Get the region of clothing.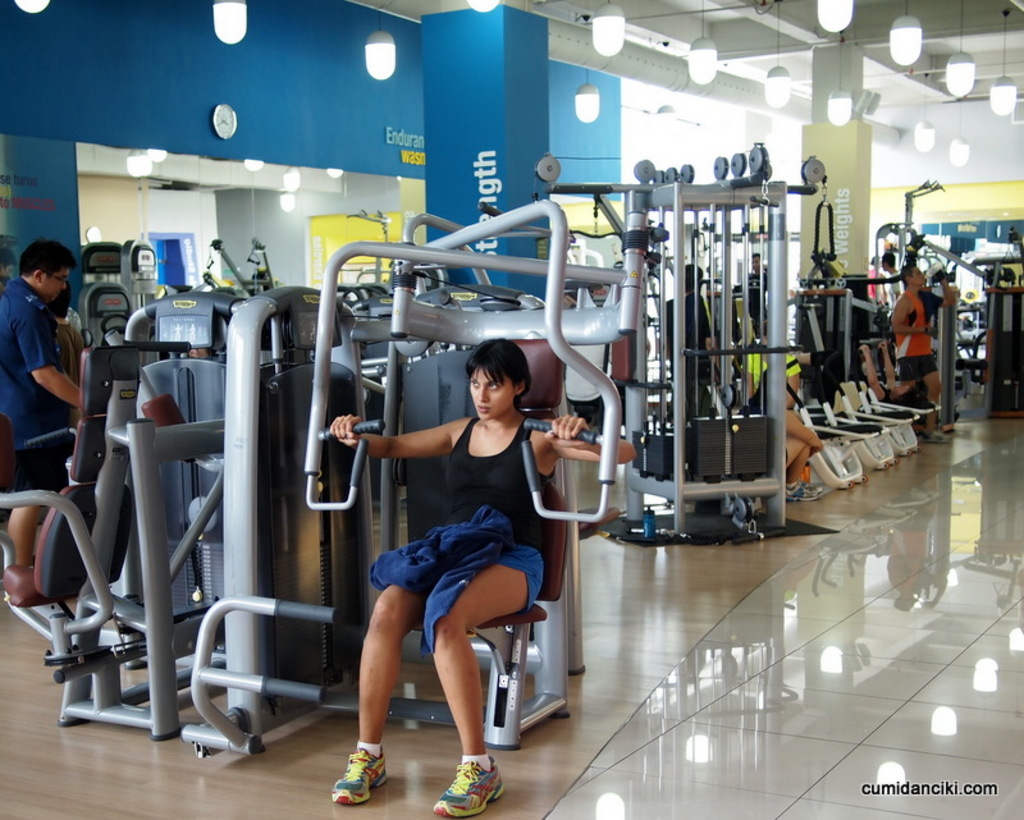
bbox=[893, 289, 937, 384].
